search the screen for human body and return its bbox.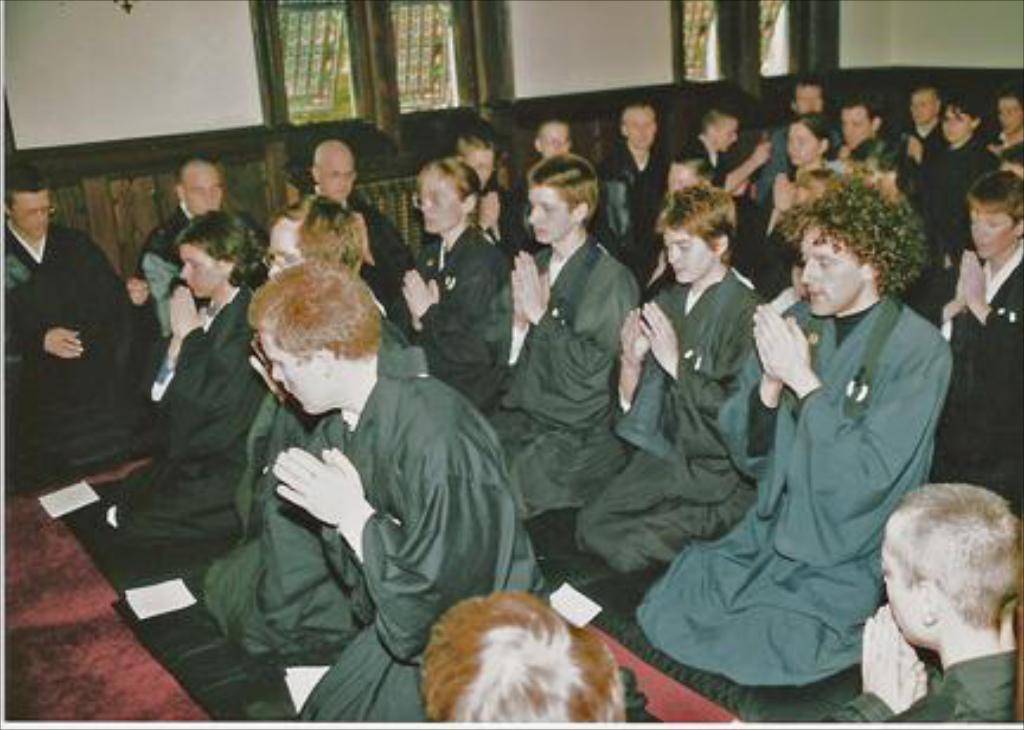
Found: rect(327, 192, 417, 315).
